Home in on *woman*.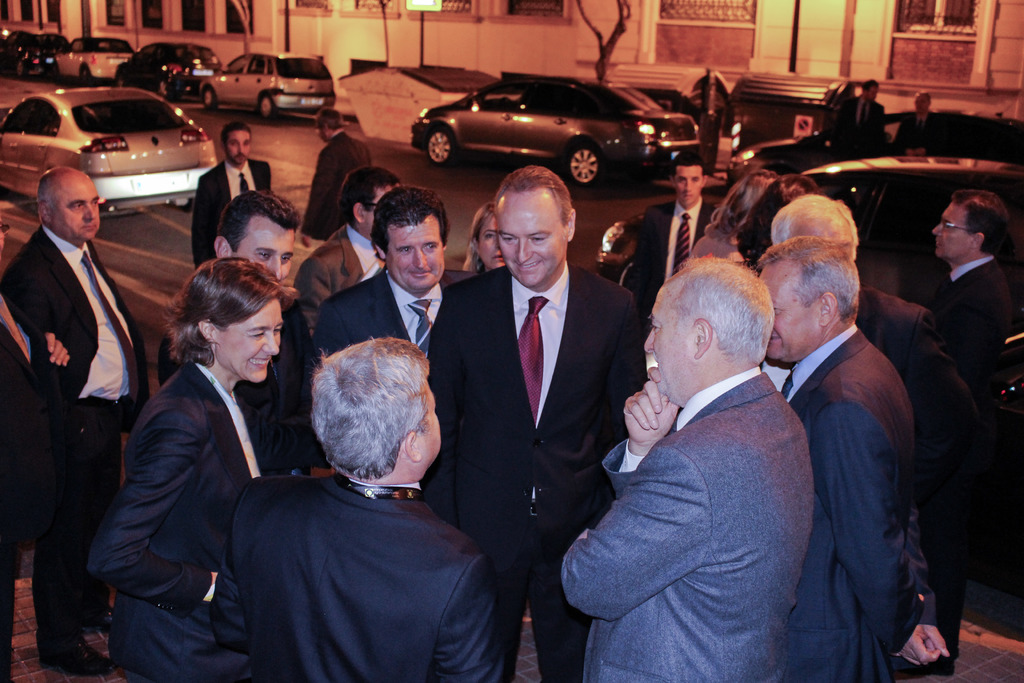
Homed in at 677, 170, 776, 271.
